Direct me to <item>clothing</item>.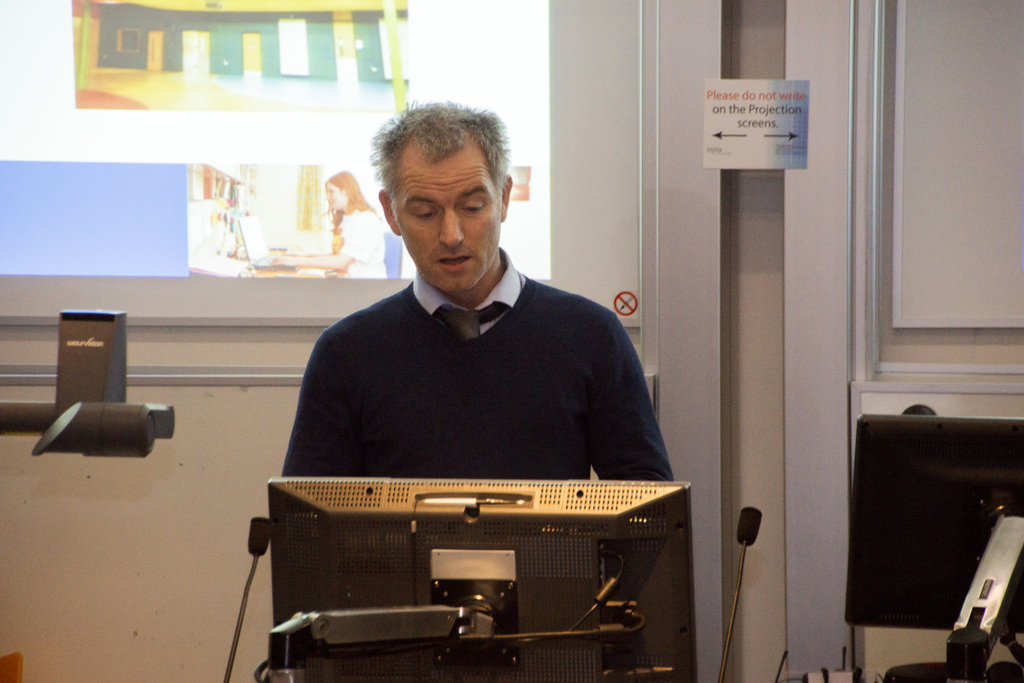
Direction: {"left": 279, "top": 250, "right": 676, "bottom": 479}.
